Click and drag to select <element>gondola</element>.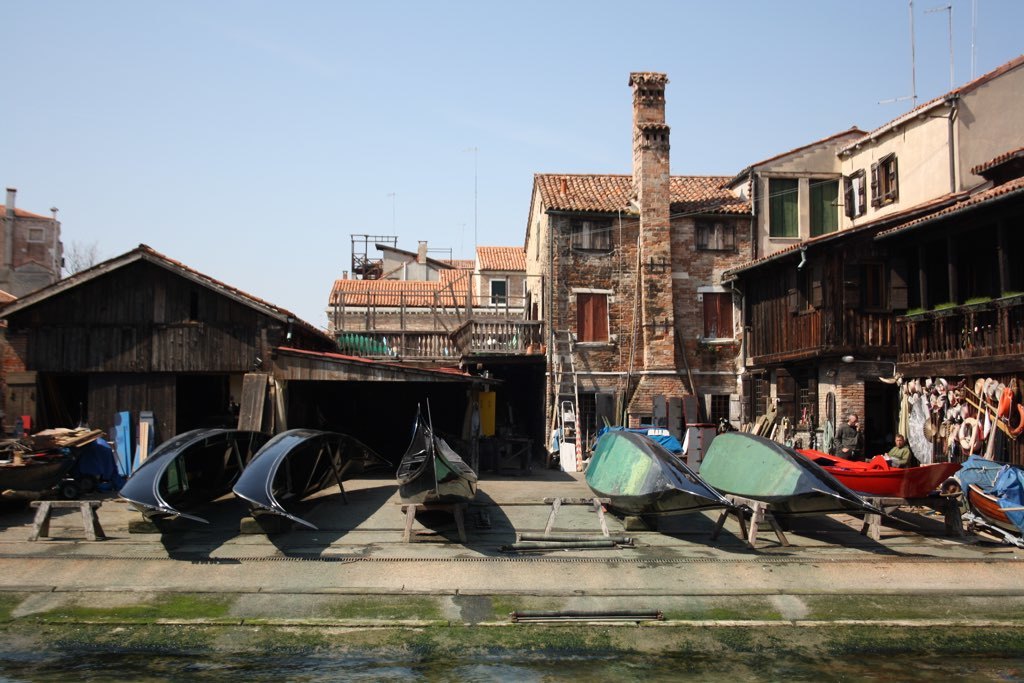
Selection: bbox=(102, 416, 277, 552).
